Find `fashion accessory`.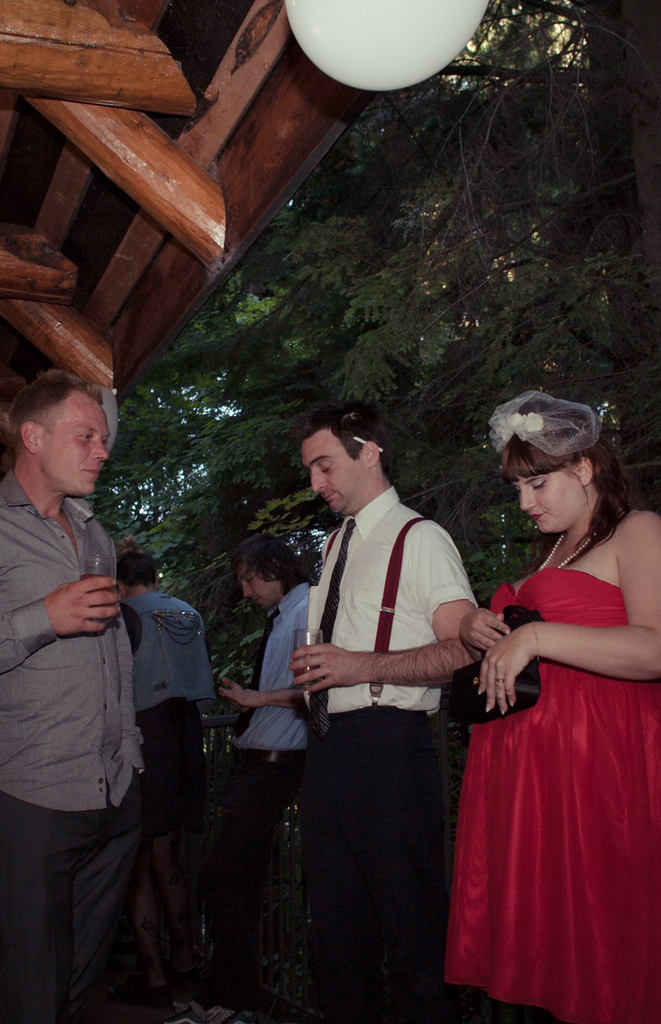
left=233, top=607, right=277, bottom=737.
